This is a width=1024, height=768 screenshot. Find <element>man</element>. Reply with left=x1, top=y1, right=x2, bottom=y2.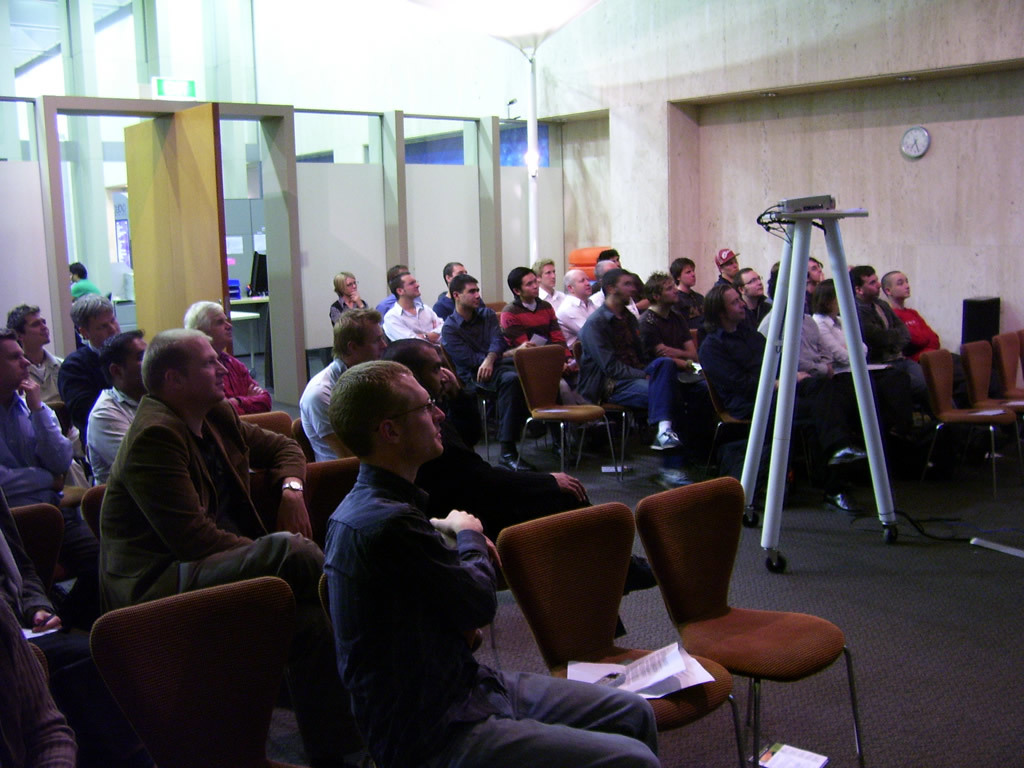
left=69, top=314, right=314, bottom=638.
